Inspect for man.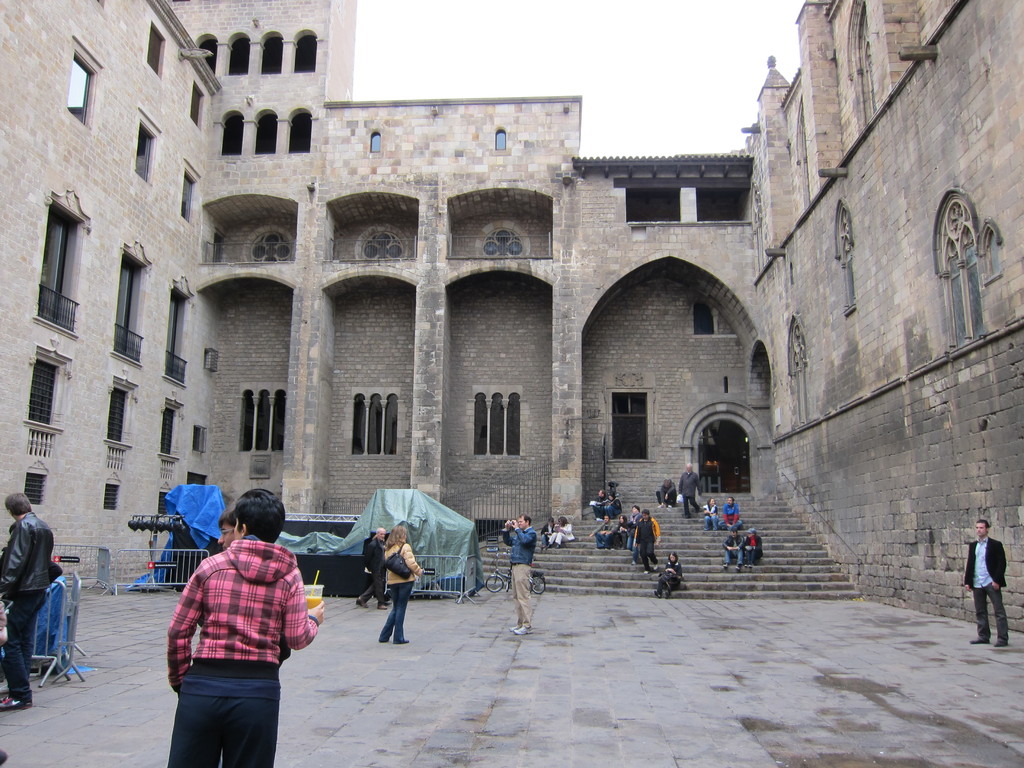
Inspection: x1=0 y1=493 x2=62 y2=714.
